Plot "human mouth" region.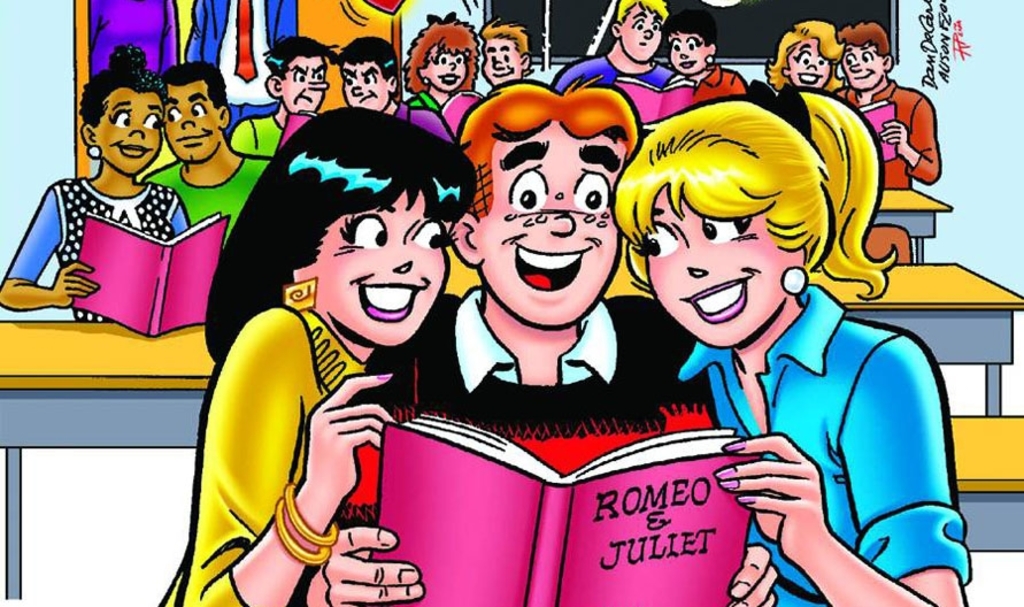
Plotted at (117,137,151,159).
